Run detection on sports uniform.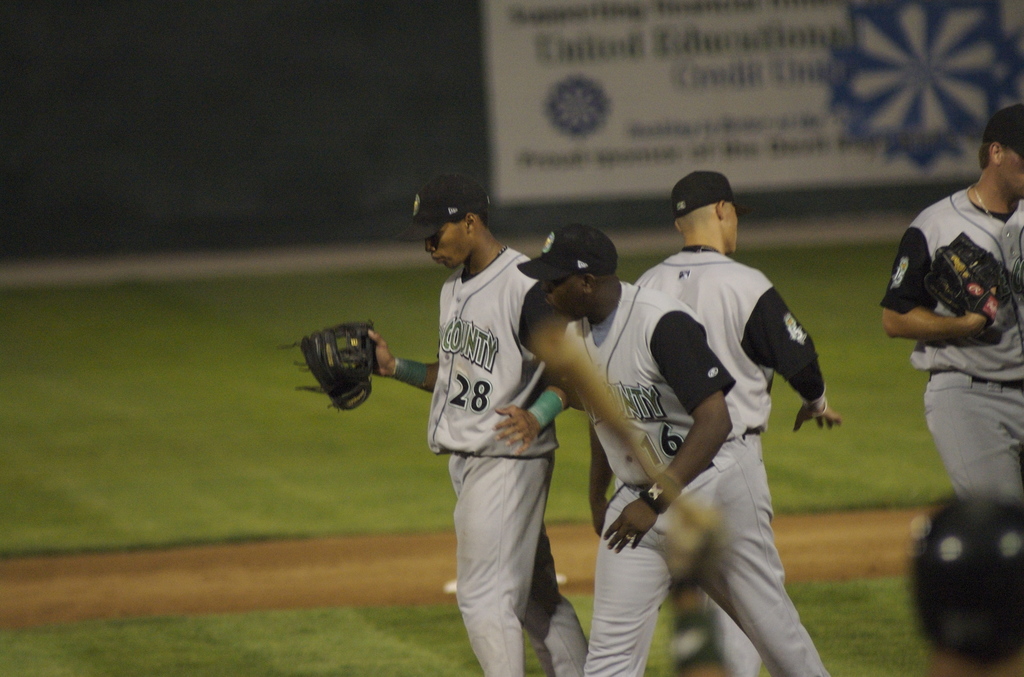
Result: Rect(284, 162, 607, 676).
